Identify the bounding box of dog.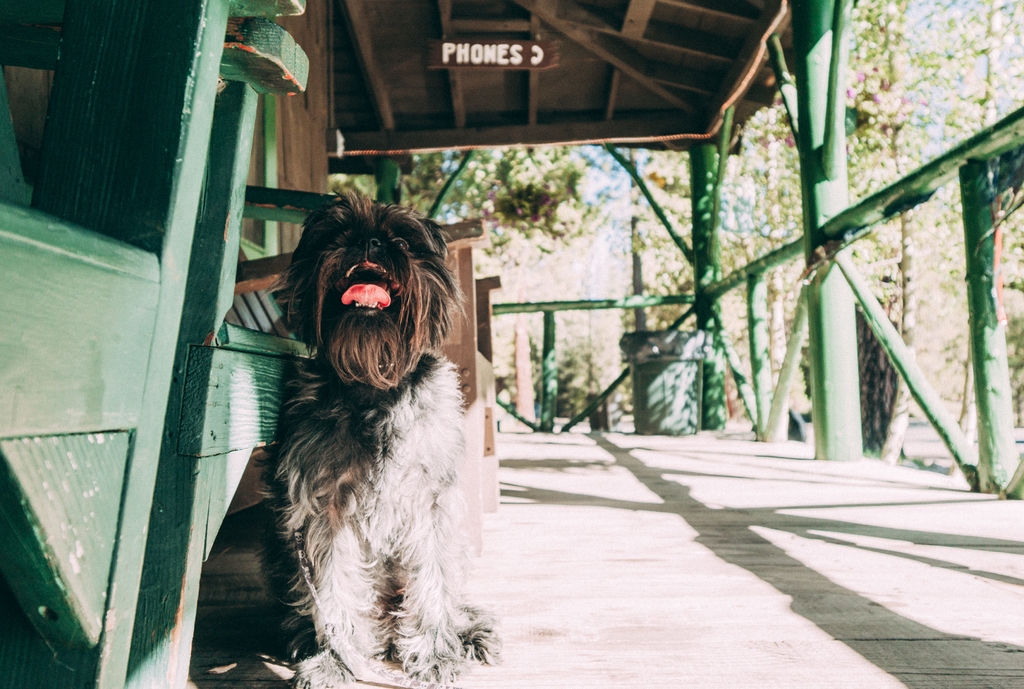
253,184,506,688.
